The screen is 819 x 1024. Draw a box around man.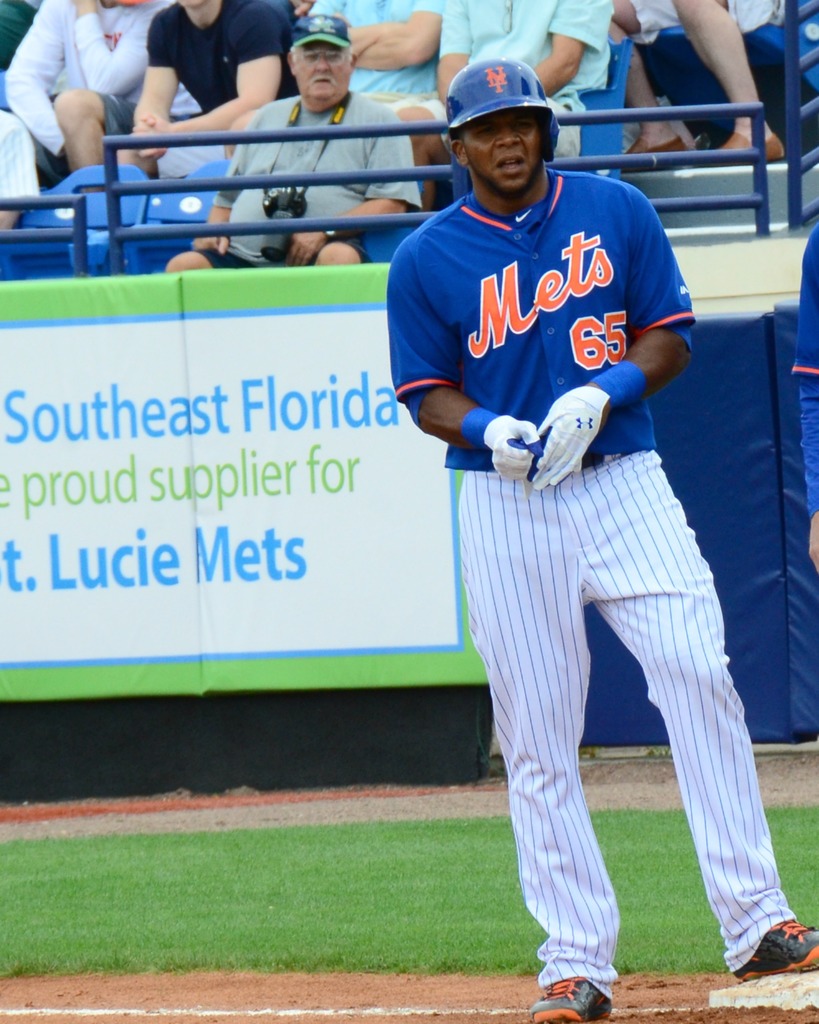
select_region(114, 0, 300, 180).
